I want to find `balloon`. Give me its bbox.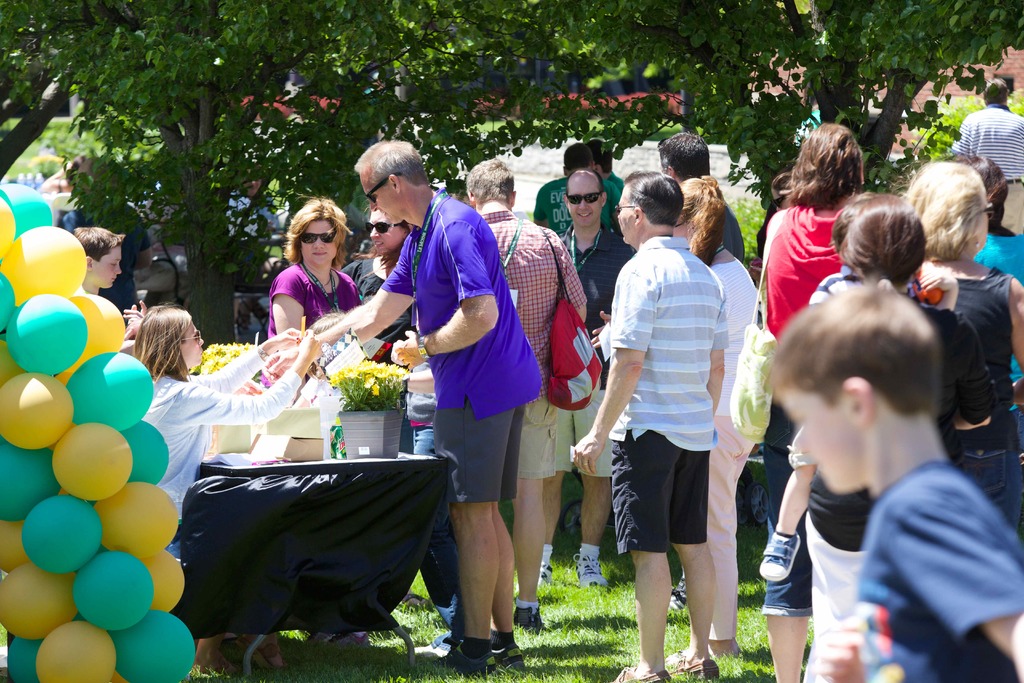
[0, 200, 18, 256].
